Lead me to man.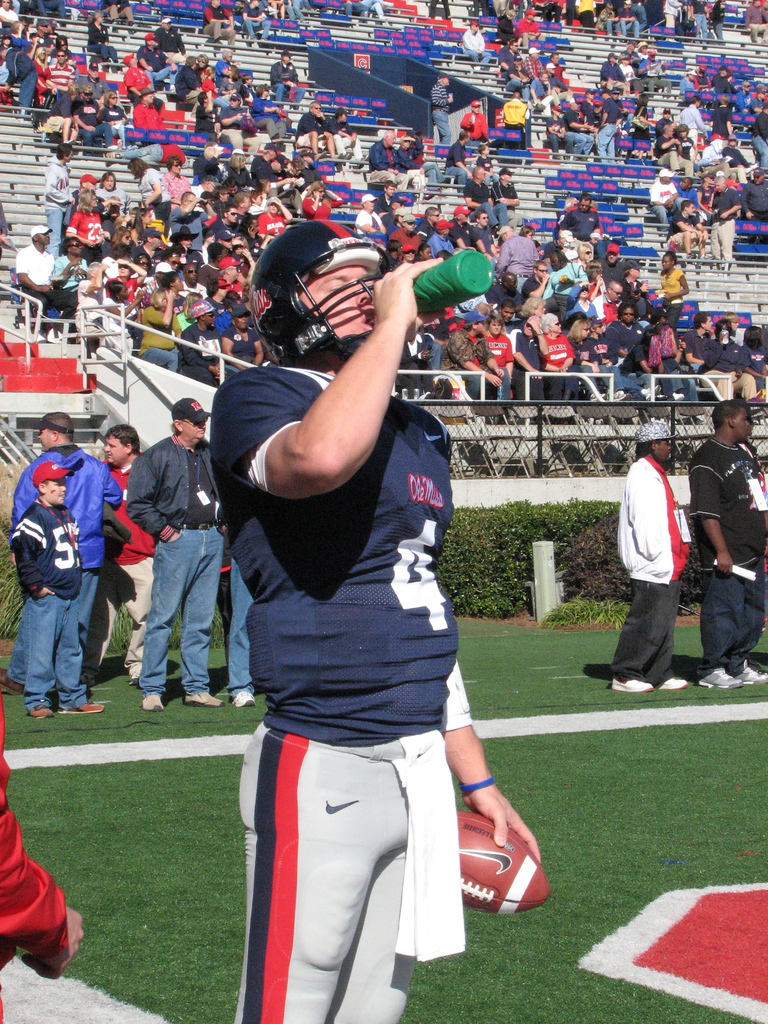
Lead to (left=595, top=92, right=621, bottom=164).
